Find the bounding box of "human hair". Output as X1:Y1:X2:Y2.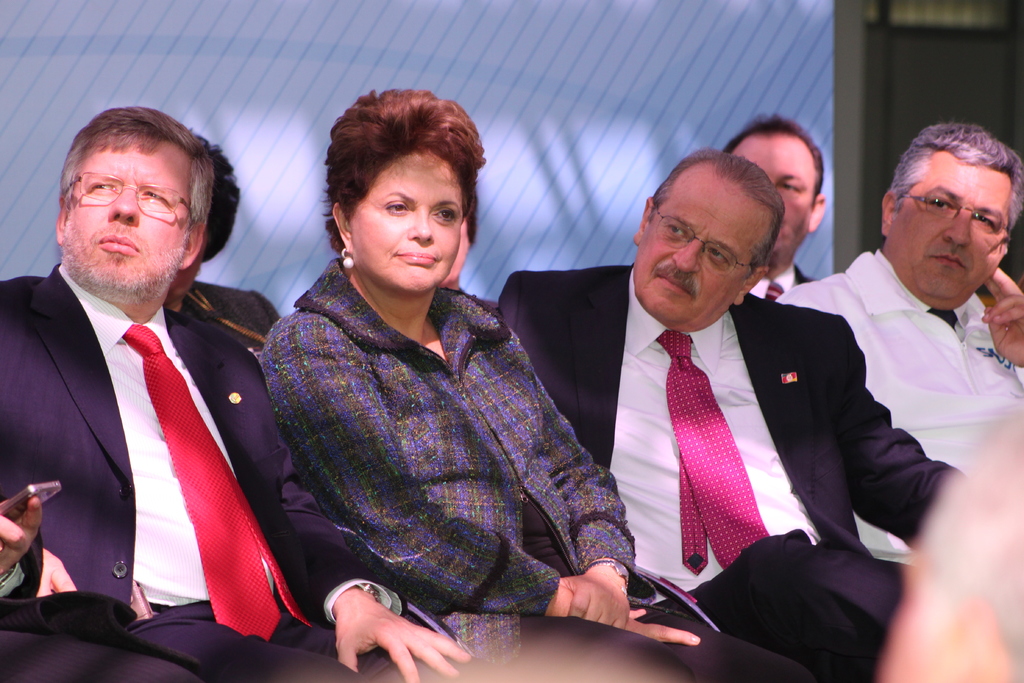
890:126:1023:218.
